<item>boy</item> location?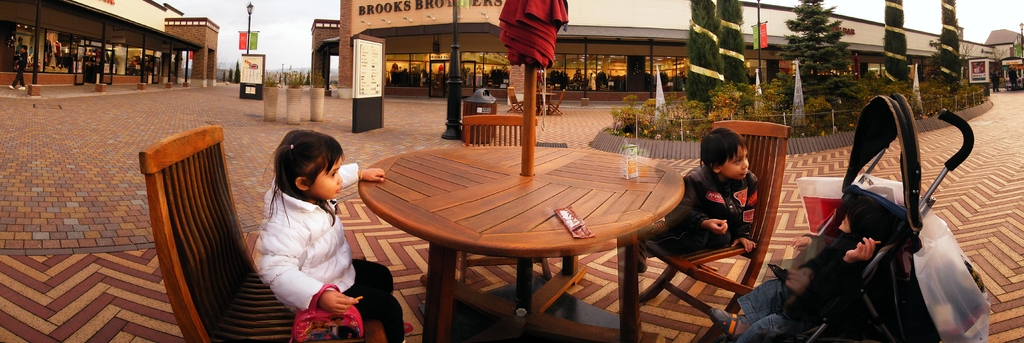
<box>707,195,891,342</box>
